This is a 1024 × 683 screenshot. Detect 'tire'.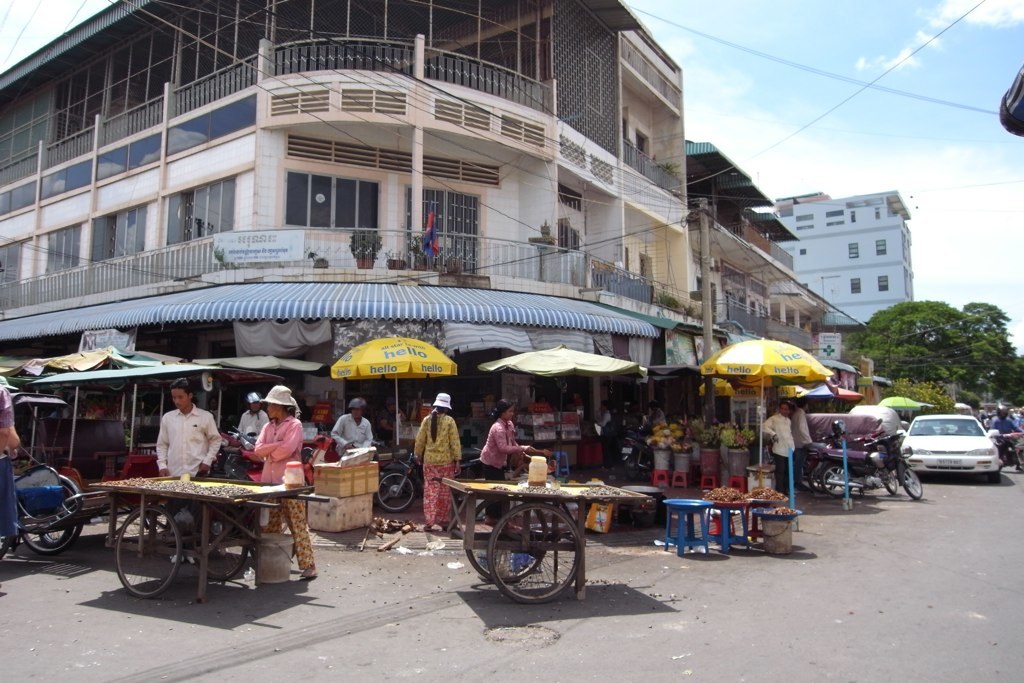
{"left": 822, "top": 465, "right": 850, "bottom": 497}.
